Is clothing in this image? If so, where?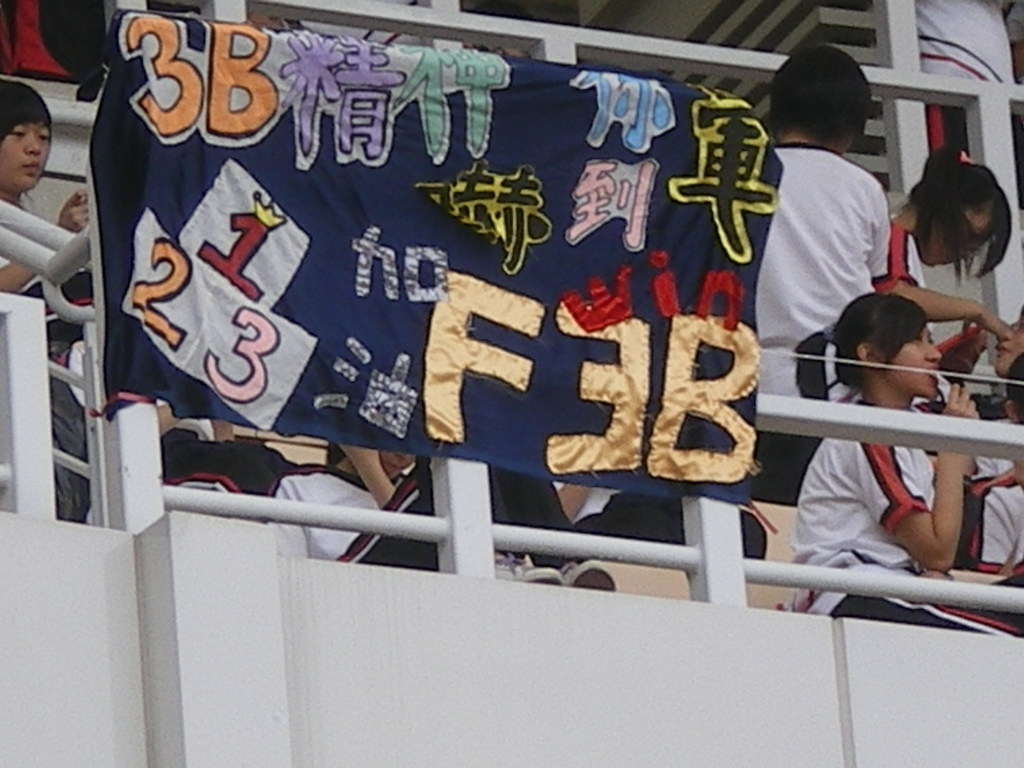
Yes, at left=964, top=442, right=1023, bottom=616.
